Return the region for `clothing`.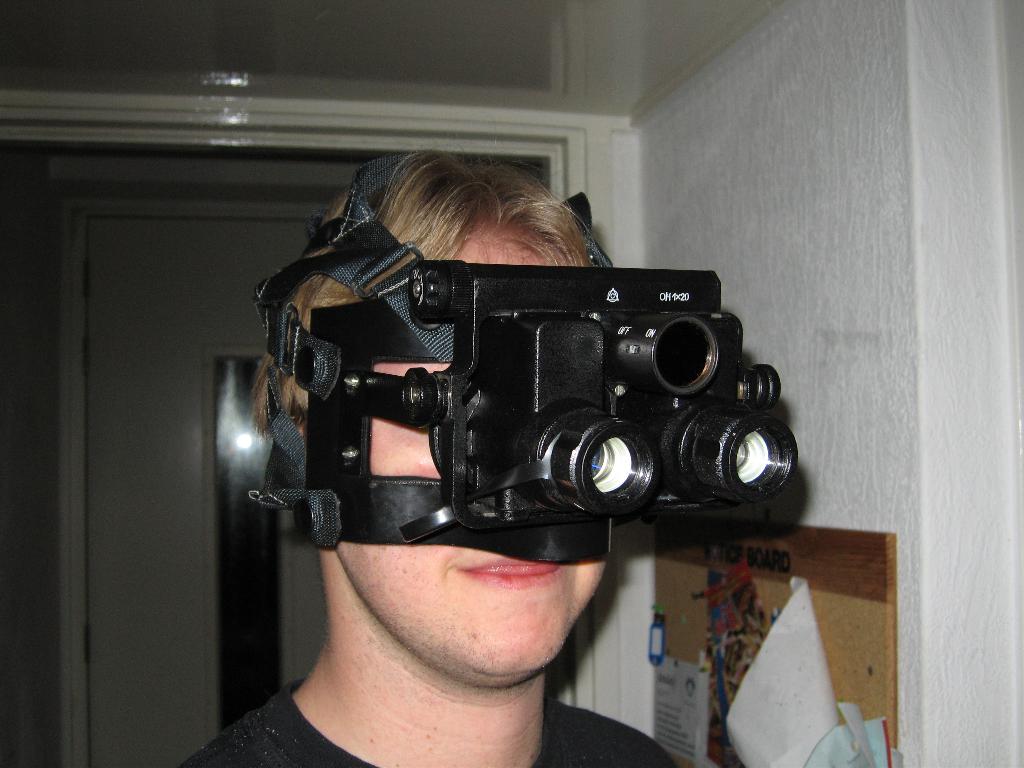
{"x1": 159, "y1": 678, "x2": 692, "y2": 767}.
